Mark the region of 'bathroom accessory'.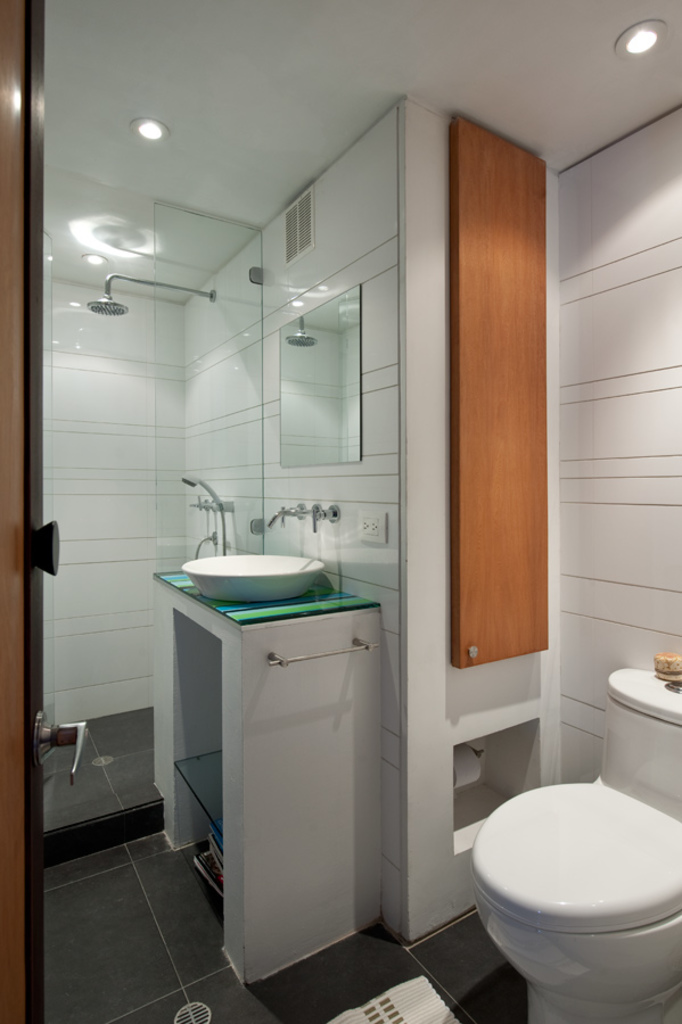
Region: x1=175, y1=473, x2=246, y2=547.
